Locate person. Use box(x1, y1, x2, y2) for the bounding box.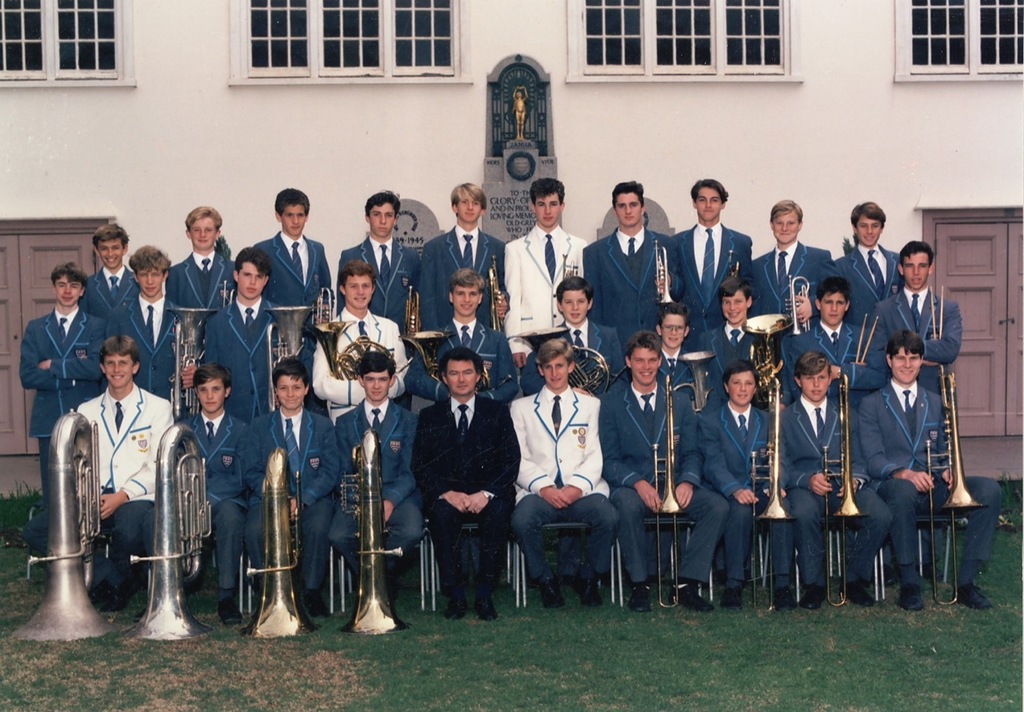
box(162, 209, 235, 347).
